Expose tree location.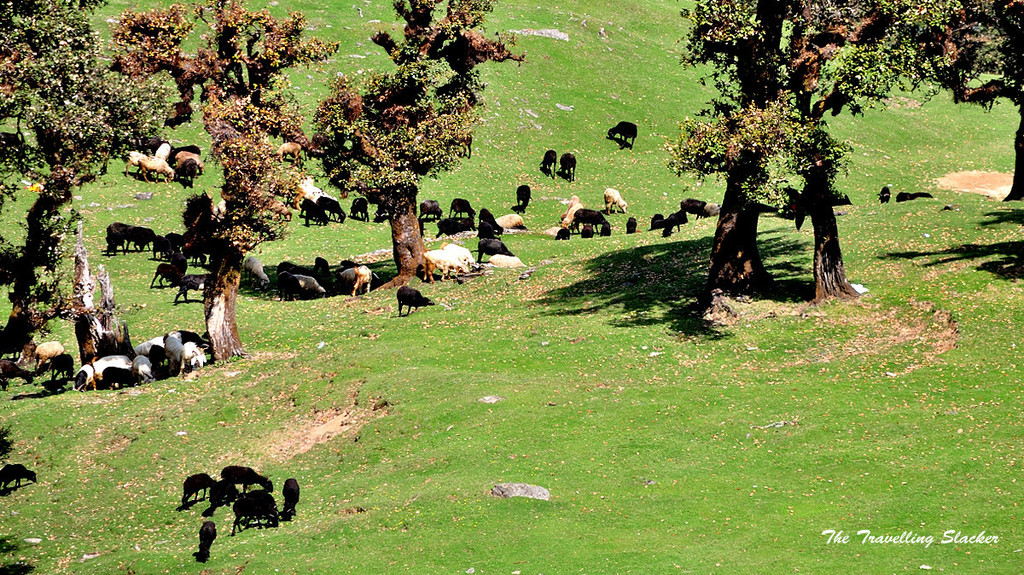
Exposed at l=102, t=0, r=355, b=363.
